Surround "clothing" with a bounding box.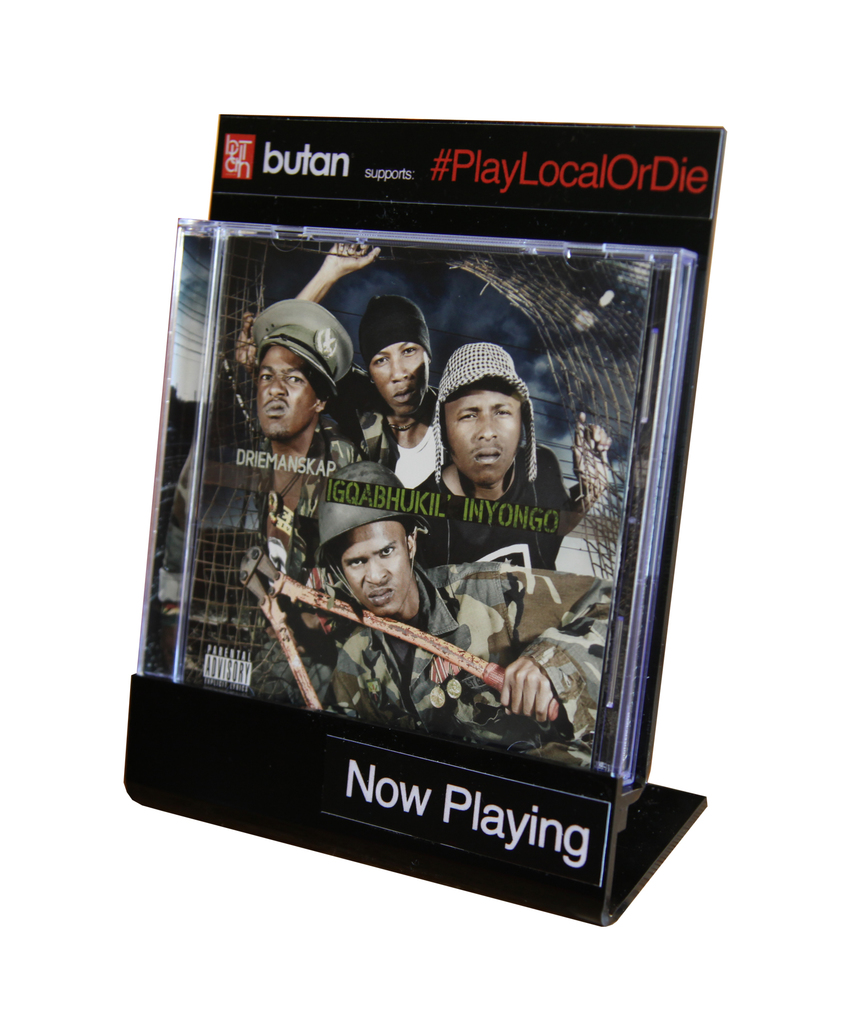
crop(354, 273, 431, 350).
